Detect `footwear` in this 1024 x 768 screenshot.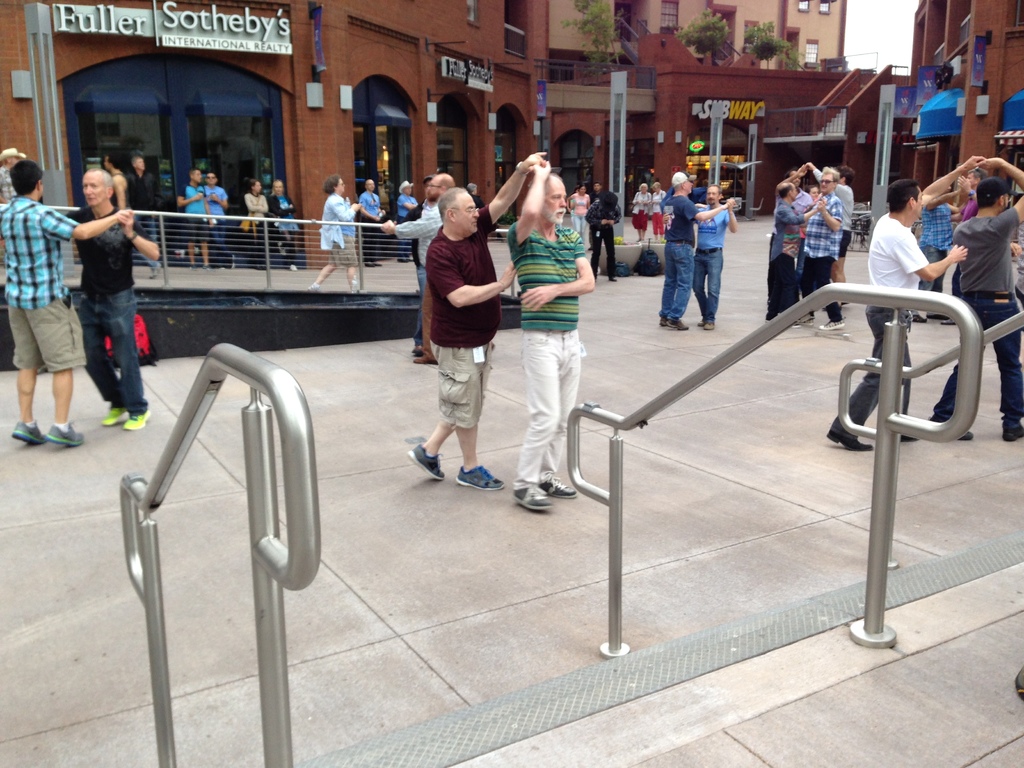
Detection: {"x1": 12, "y1": 422, "x2": 46, "y2": 447}.
